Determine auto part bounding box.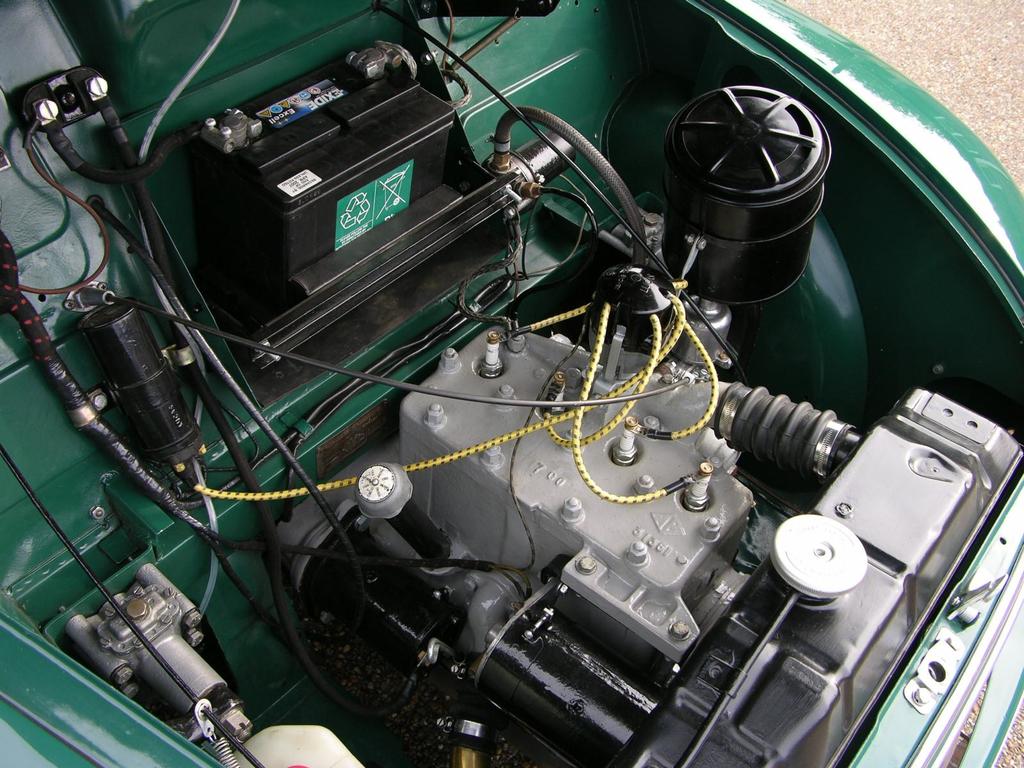
Determined: [374, 323, 804, 676].
